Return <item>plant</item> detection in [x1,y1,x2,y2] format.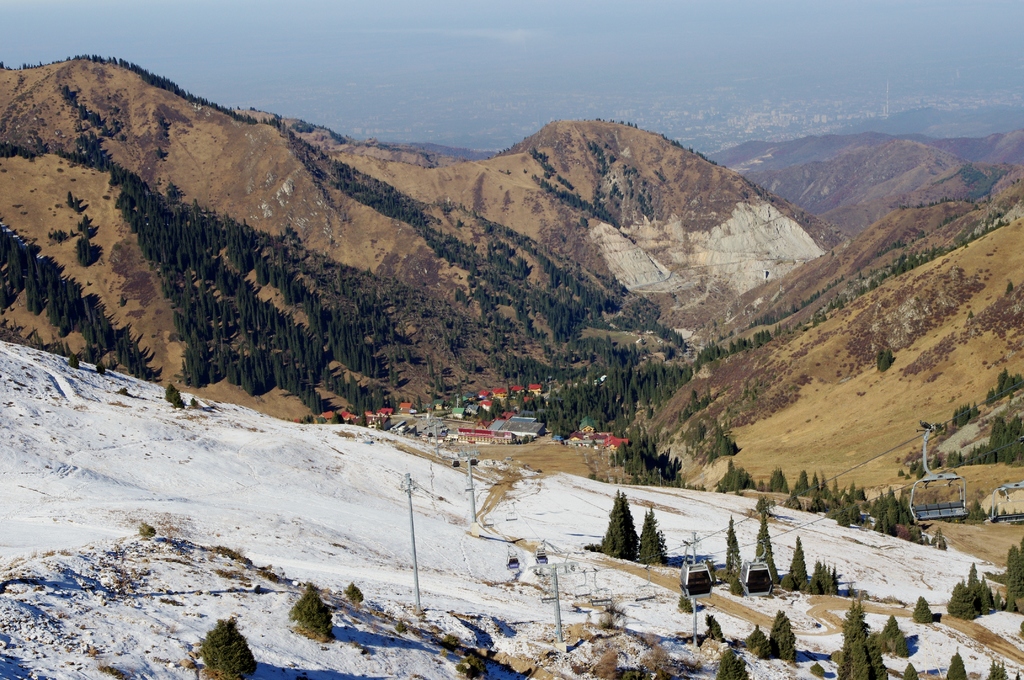
[132,523,160,540].
